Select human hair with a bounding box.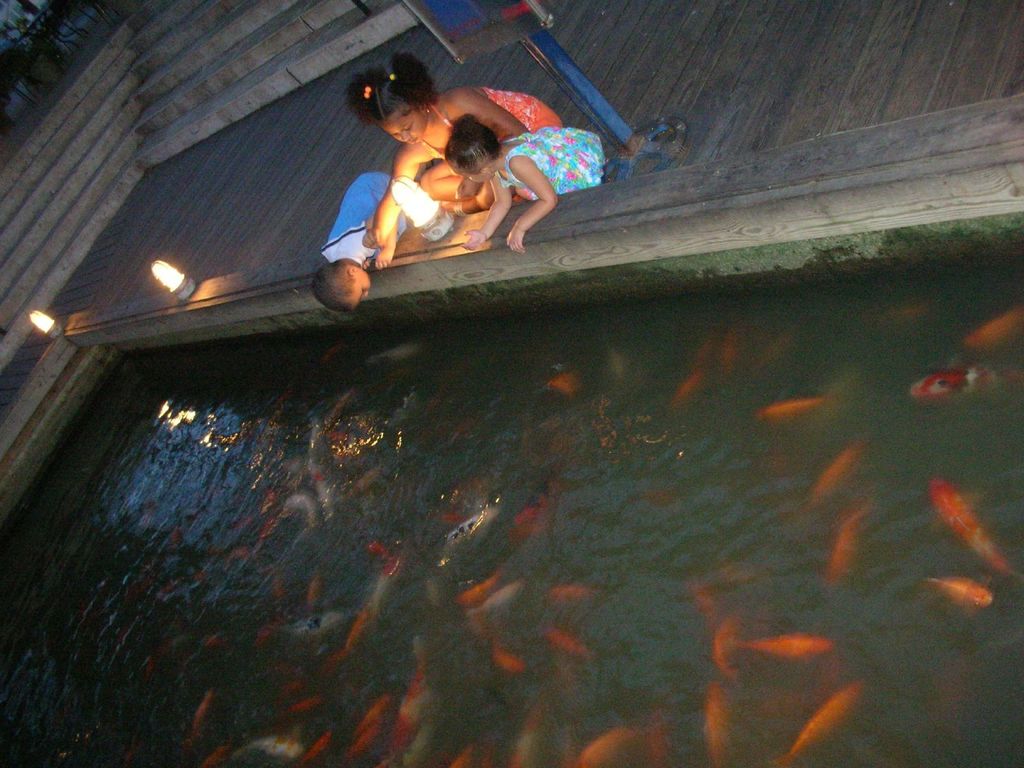
445,113,506,174.
